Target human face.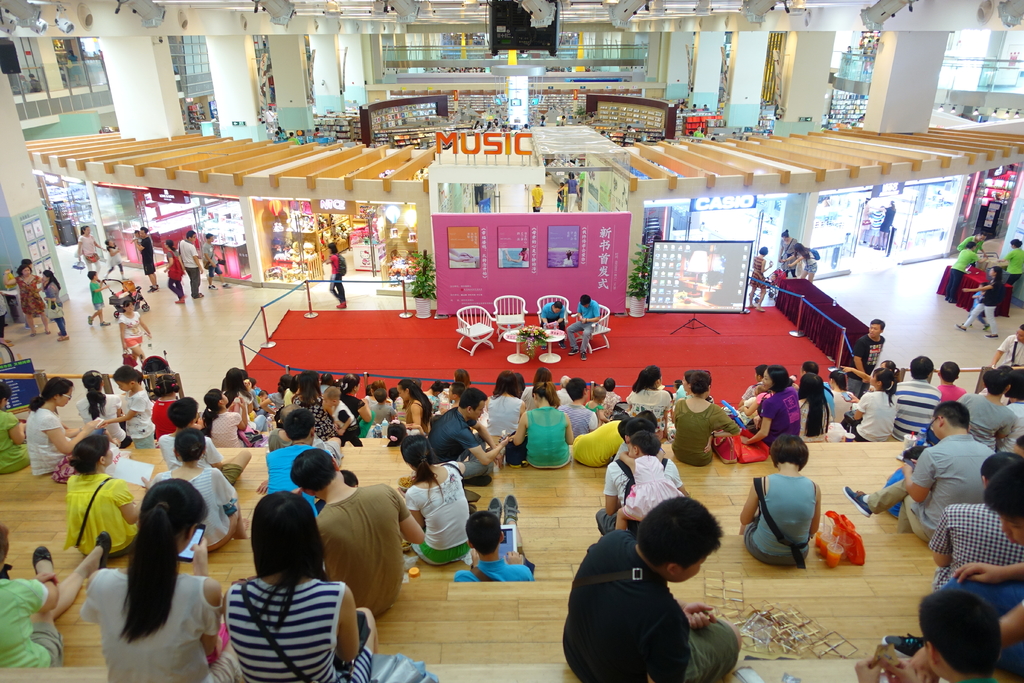
Target region: [104,454,113,465].
